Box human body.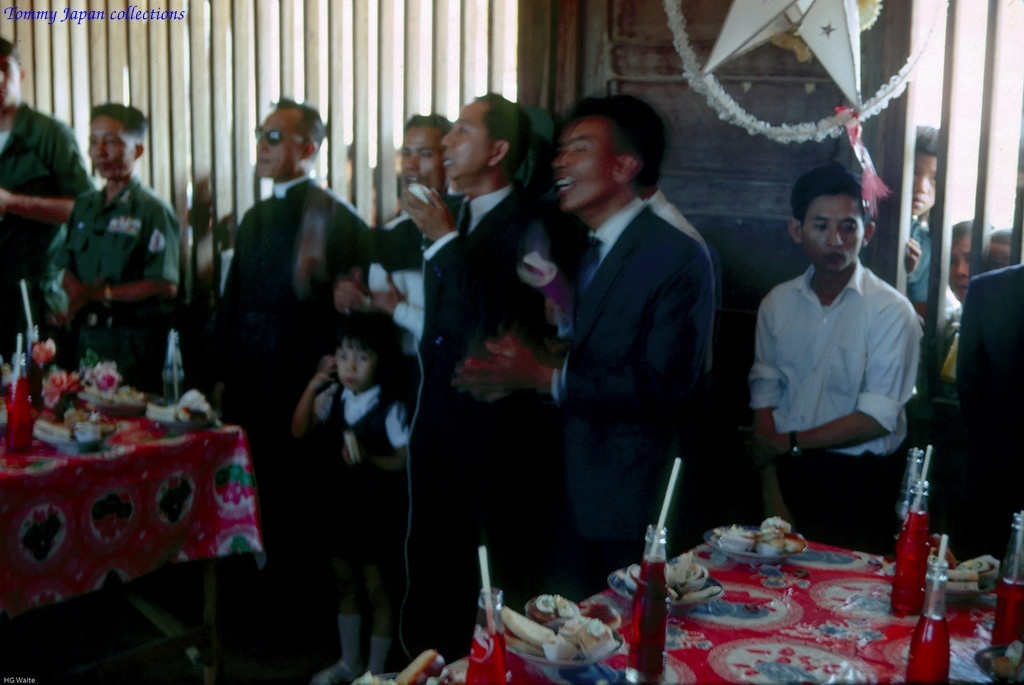
(x1=400, y1=91, x2=548, y2=679).
